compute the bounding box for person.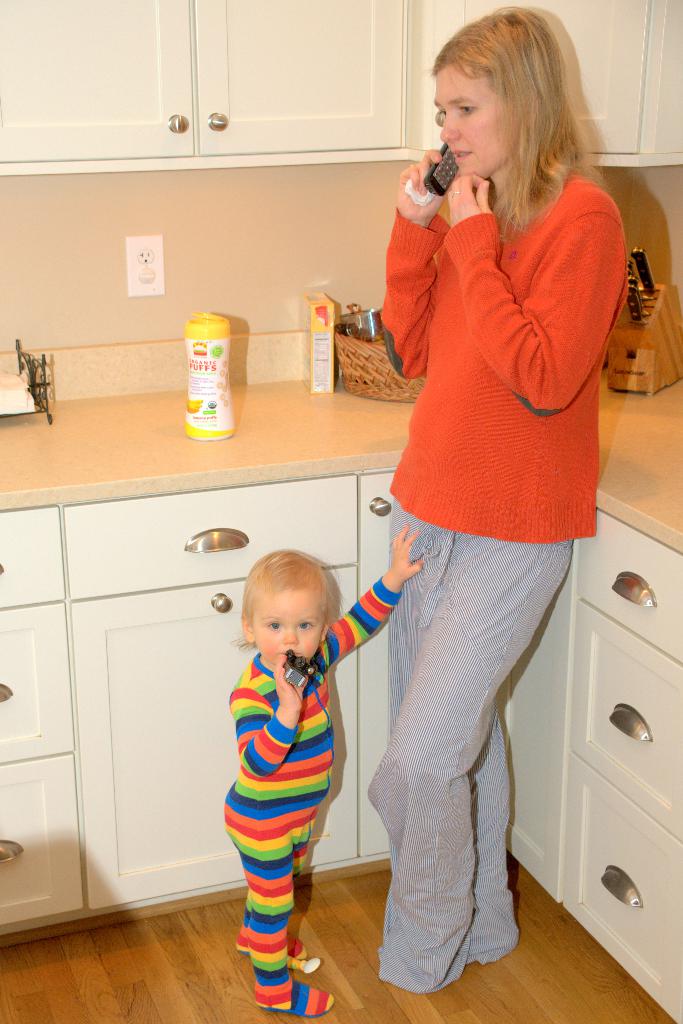
bbox=[333, 37, 616, 961].
